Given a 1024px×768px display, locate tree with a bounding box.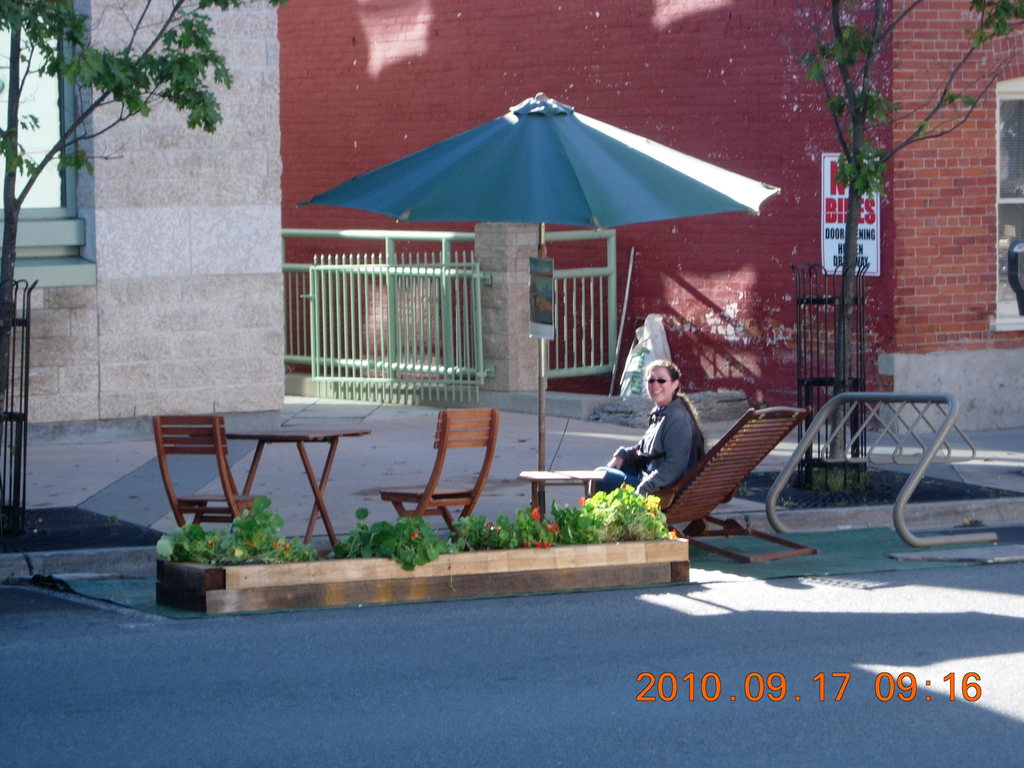
Located: pyautogui.locateOnScreen(781, 0, 1023, 484).
